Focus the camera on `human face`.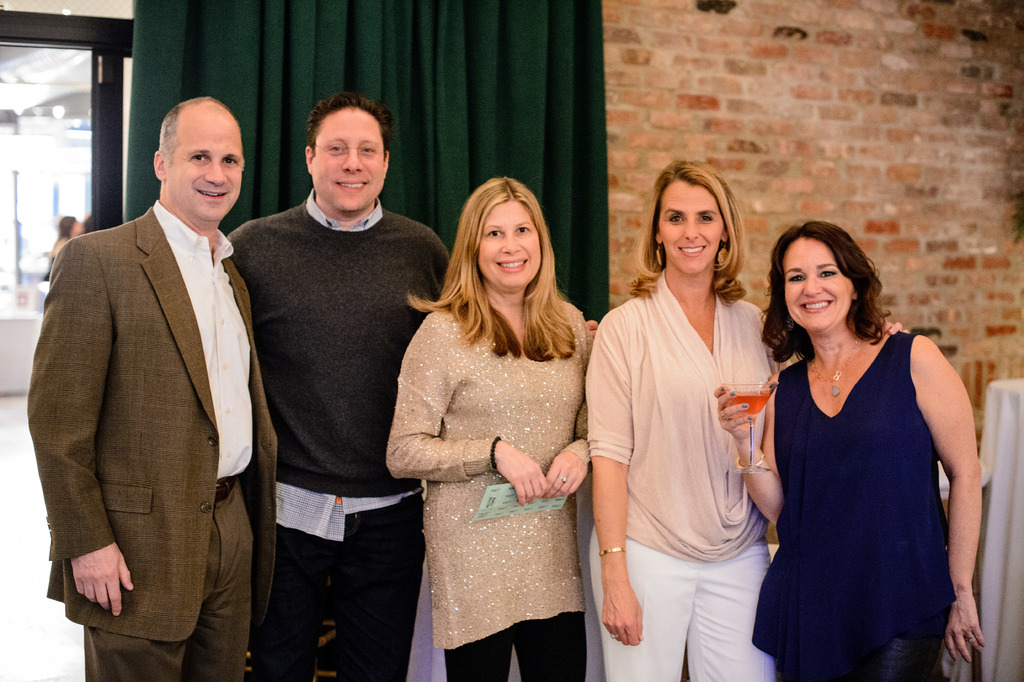
Focus region: (311,109,388,214).
